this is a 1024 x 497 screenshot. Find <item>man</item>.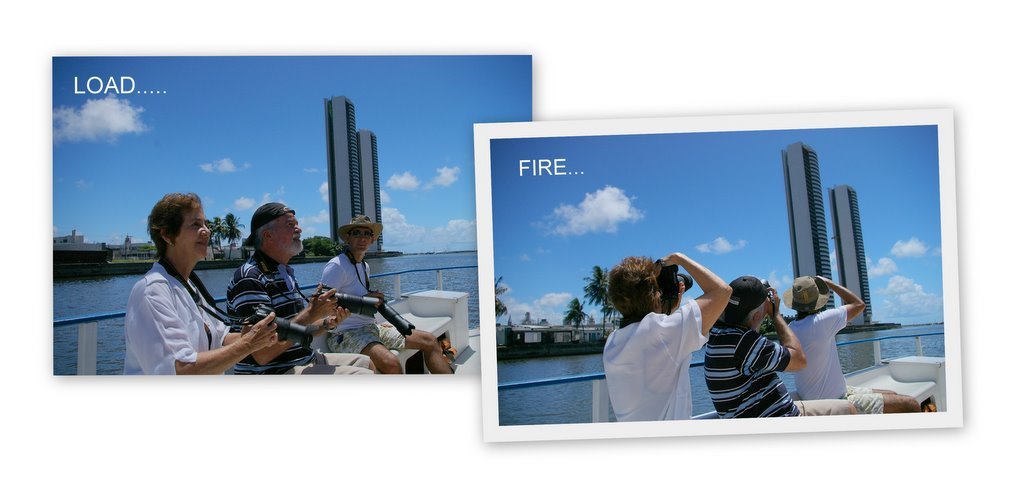
Bounding box: 226, 201, 348, 381.
